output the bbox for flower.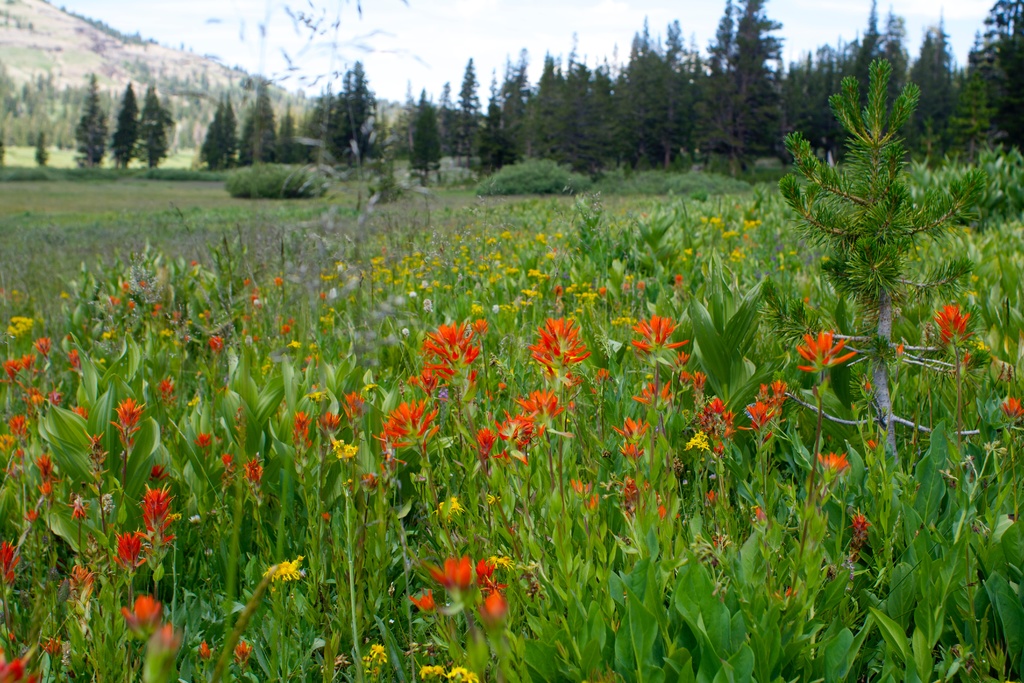
(left=0, top=646, right=44, bottom=682).
